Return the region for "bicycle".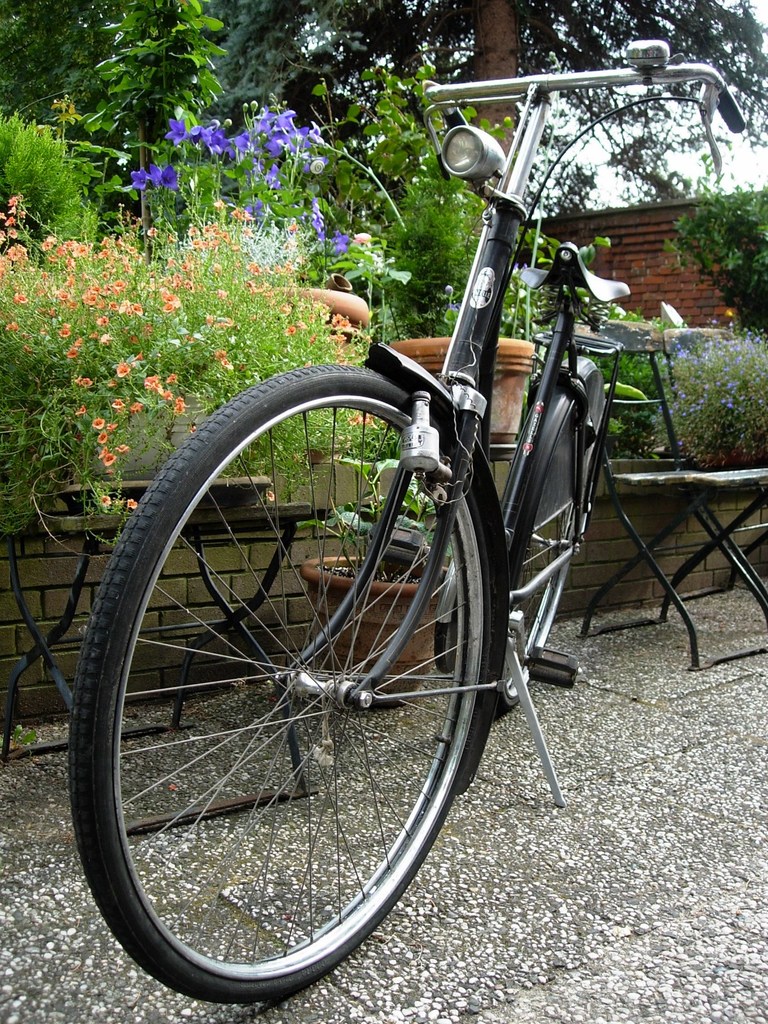
pyautogui.locateOnScreen(31, 15, 609, 1010).
